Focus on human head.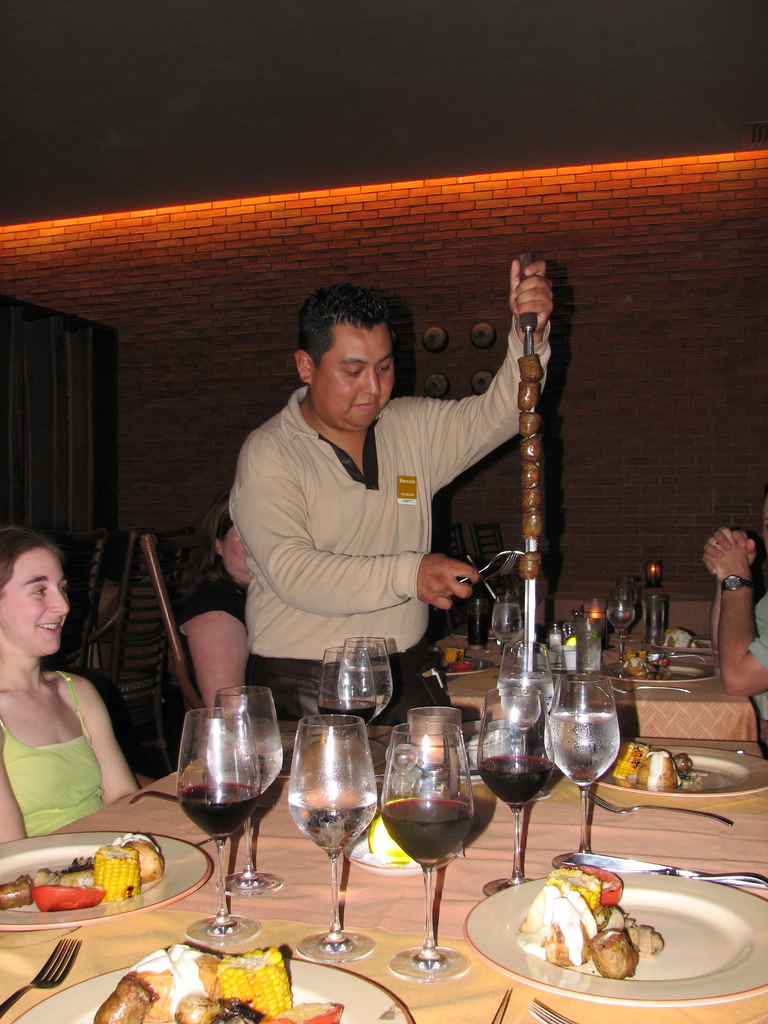
Focused at [293,281,417,421].
